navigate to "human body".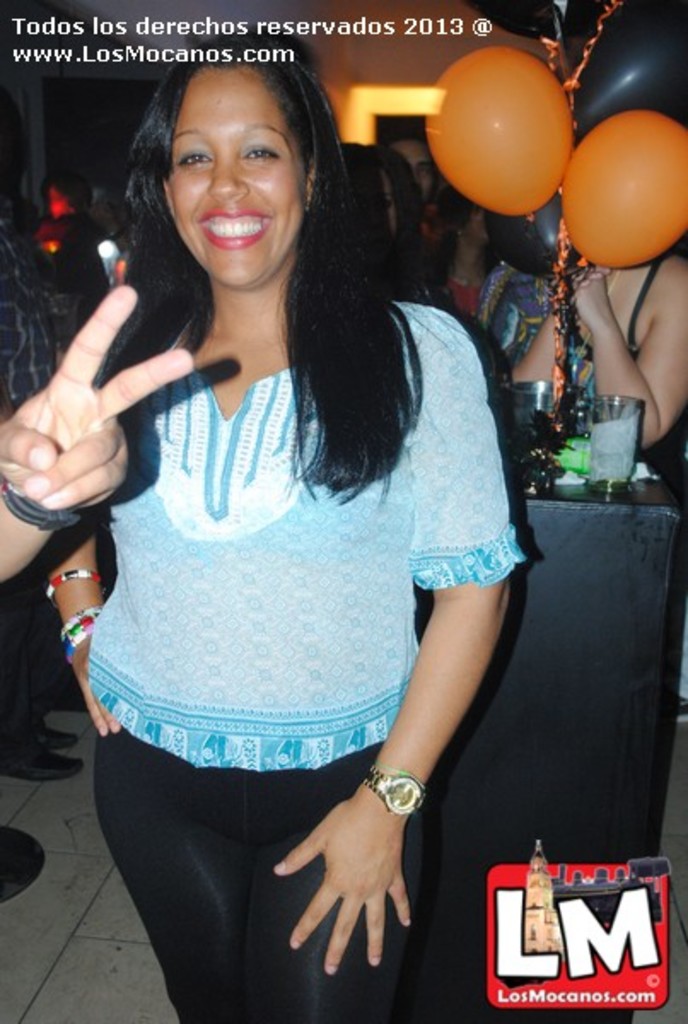
Navigation target: [77,0,534,1023].
